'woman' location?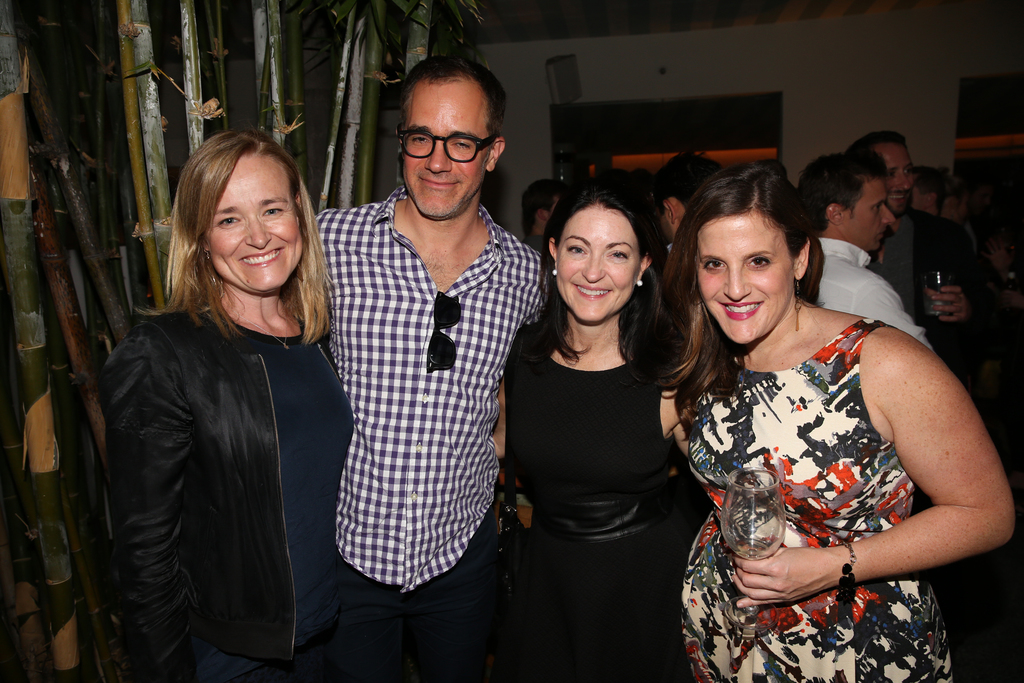
region(503, 177, 701, 682)
